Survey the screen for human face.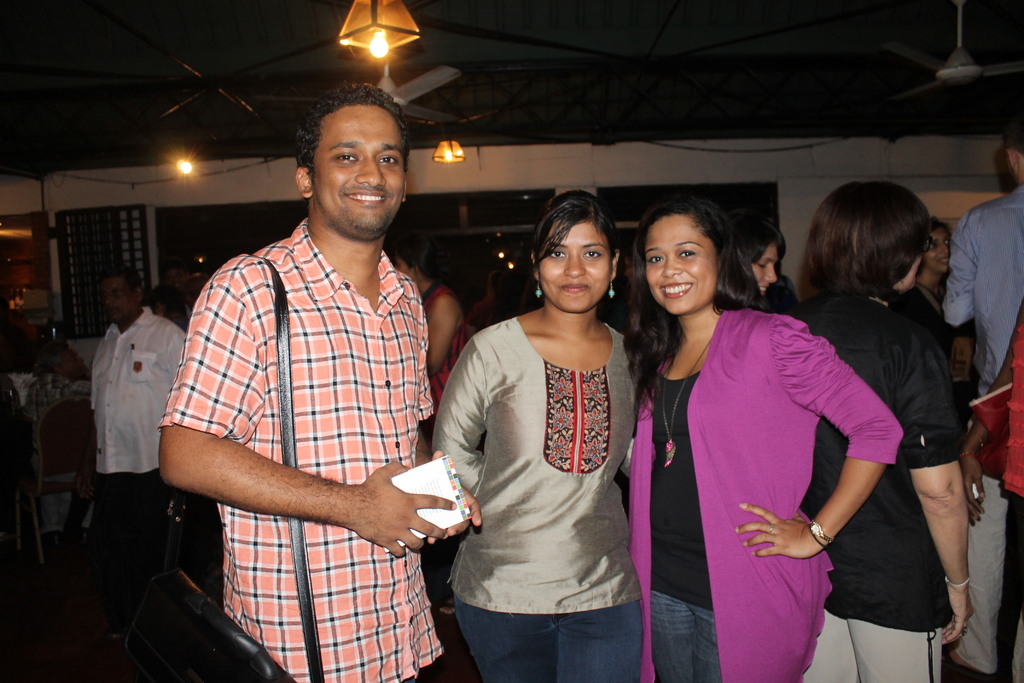
Survey found: [x1=646, y1=214, x2=716, y2=315].
